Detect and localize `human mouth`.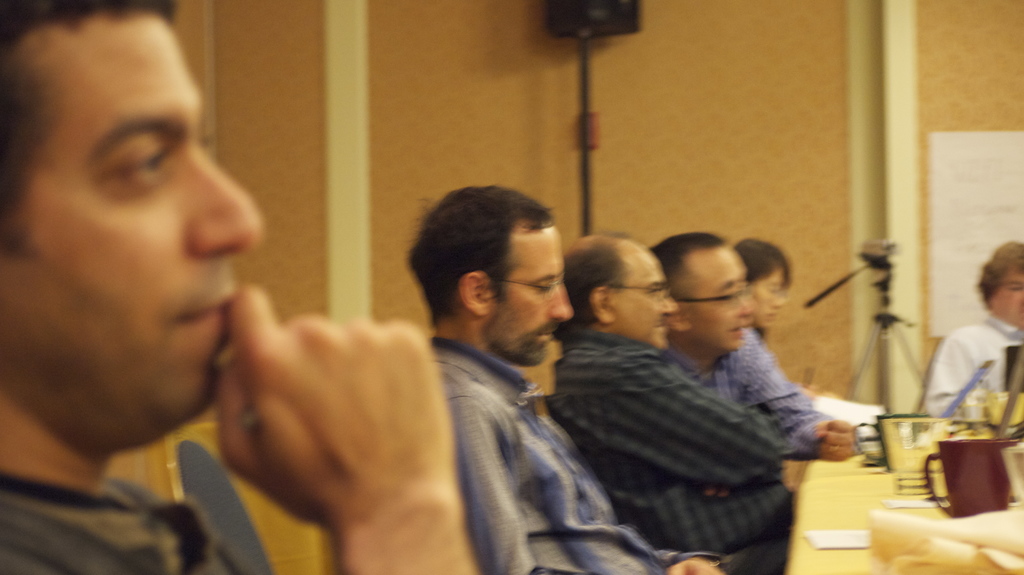
Localized at <box>652,319,668,331</box>.
